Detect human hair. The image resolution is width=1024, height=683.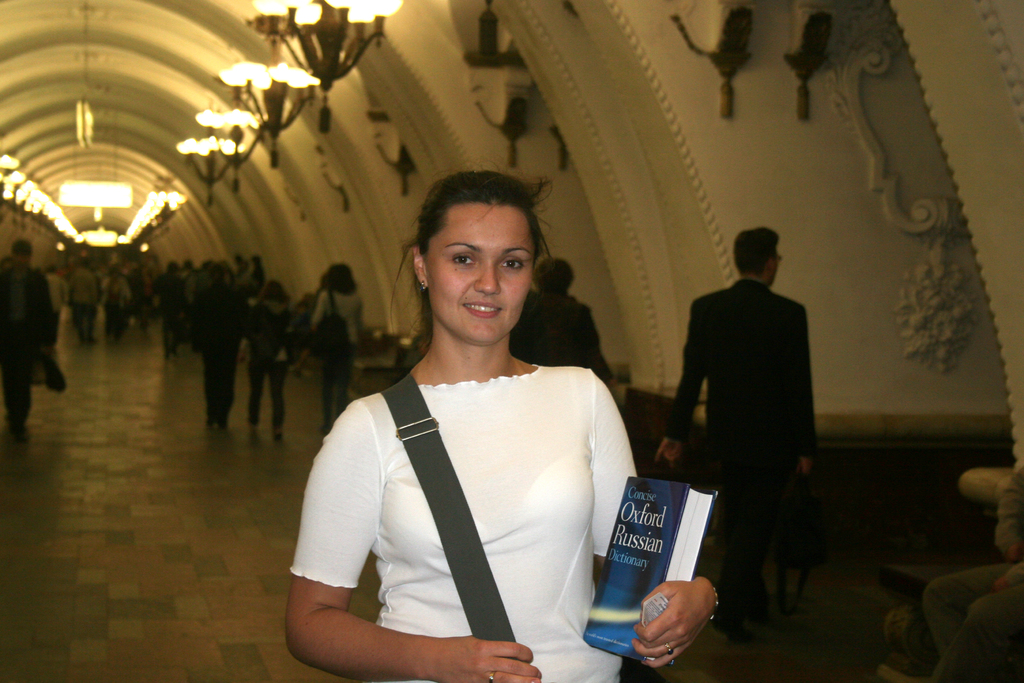
(x1=401, y1=179, x2=555, y2=358).
